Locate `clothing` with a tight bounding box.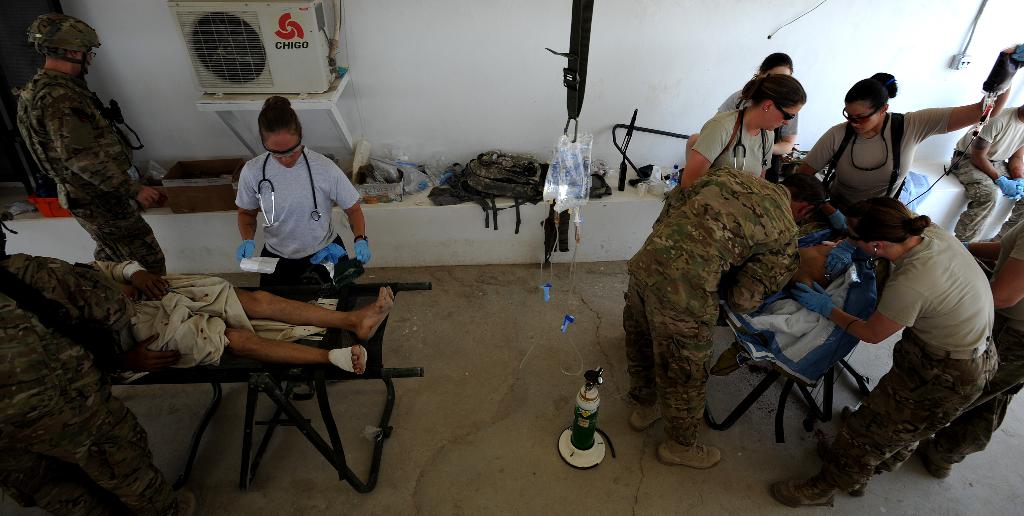
(622,167,799,434).
